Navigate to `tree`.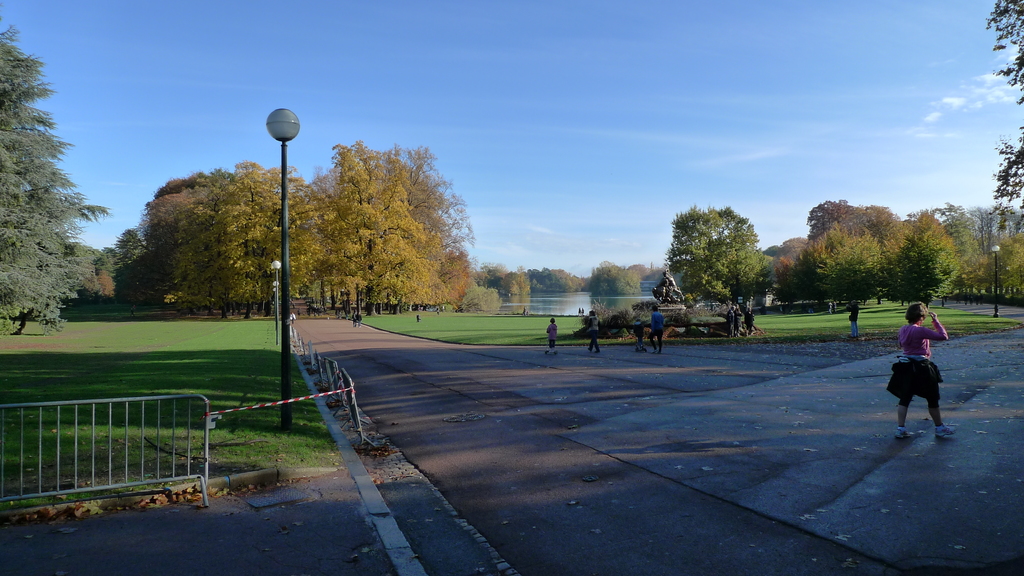
Navigation target: l=667, t=204, r=777, b=316.
